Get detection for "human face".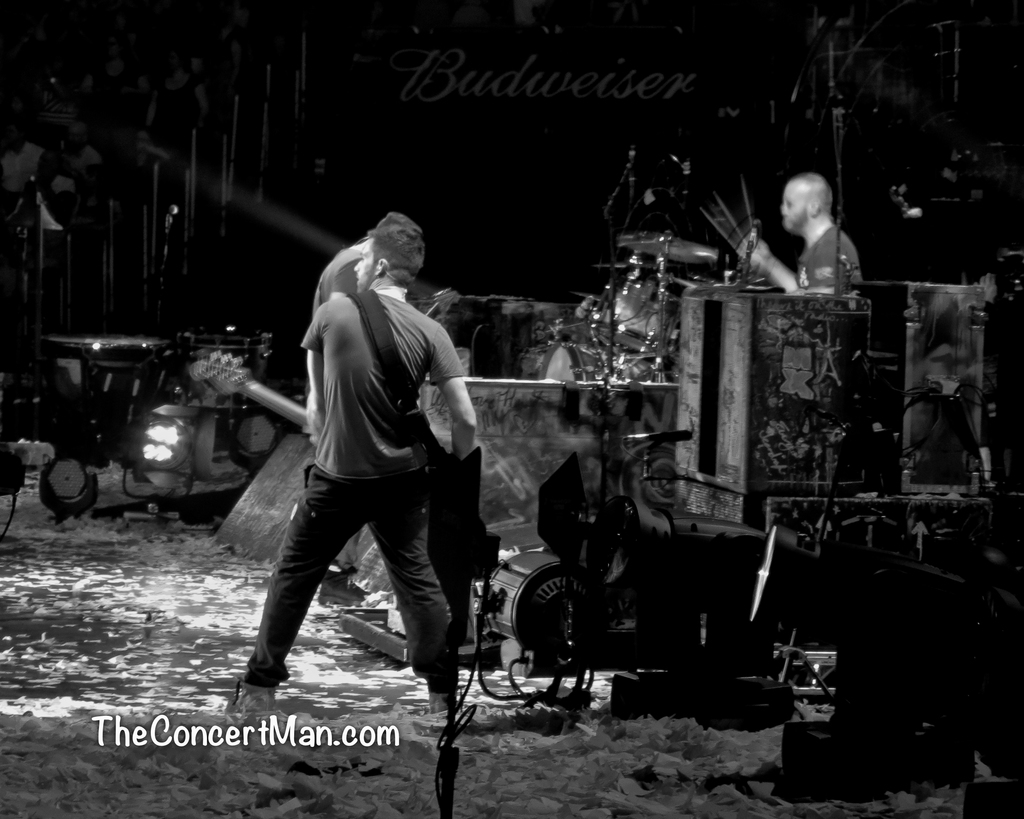
Detection: BBox(356, 249, 373, 288).
